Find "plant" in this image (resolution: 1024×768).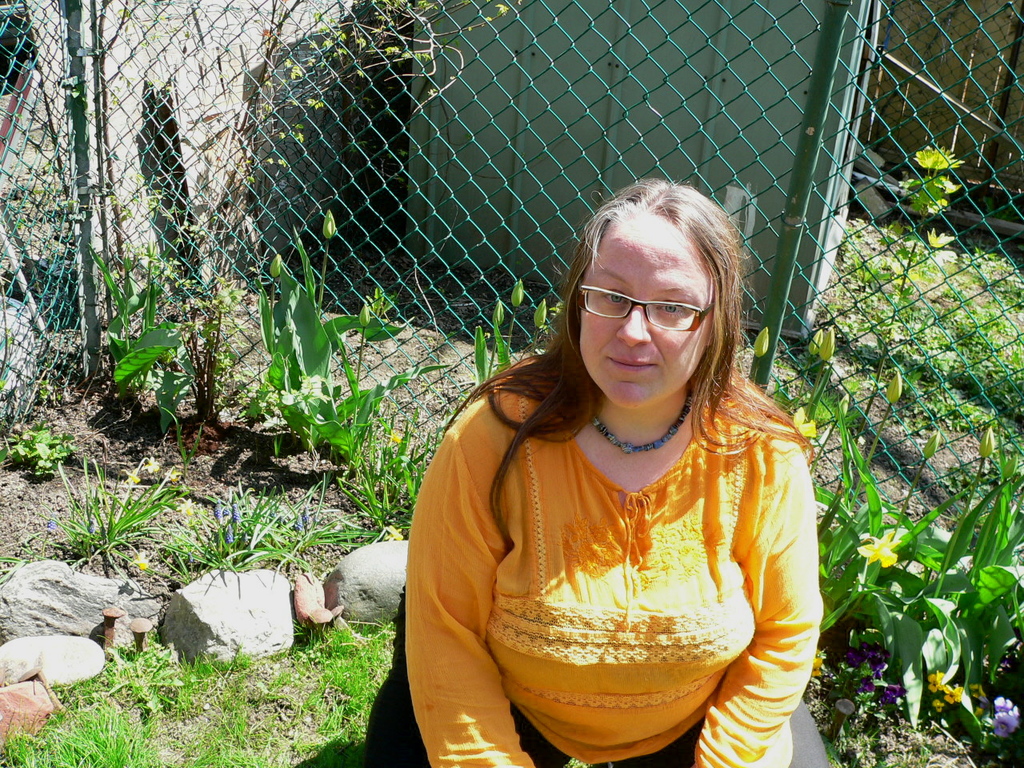
<region>470, 274, 575, 386</region>.
